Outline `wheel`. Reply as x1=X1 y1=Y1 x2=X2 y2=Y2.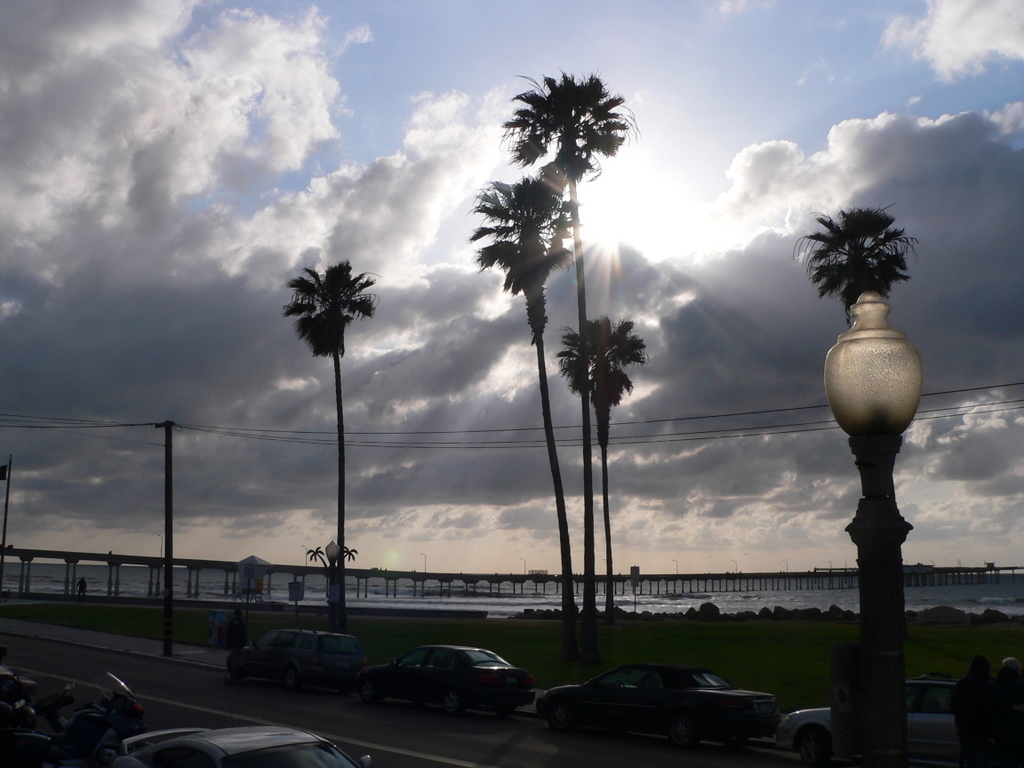
x1=286 y1=671 x2=305 y2=691.
